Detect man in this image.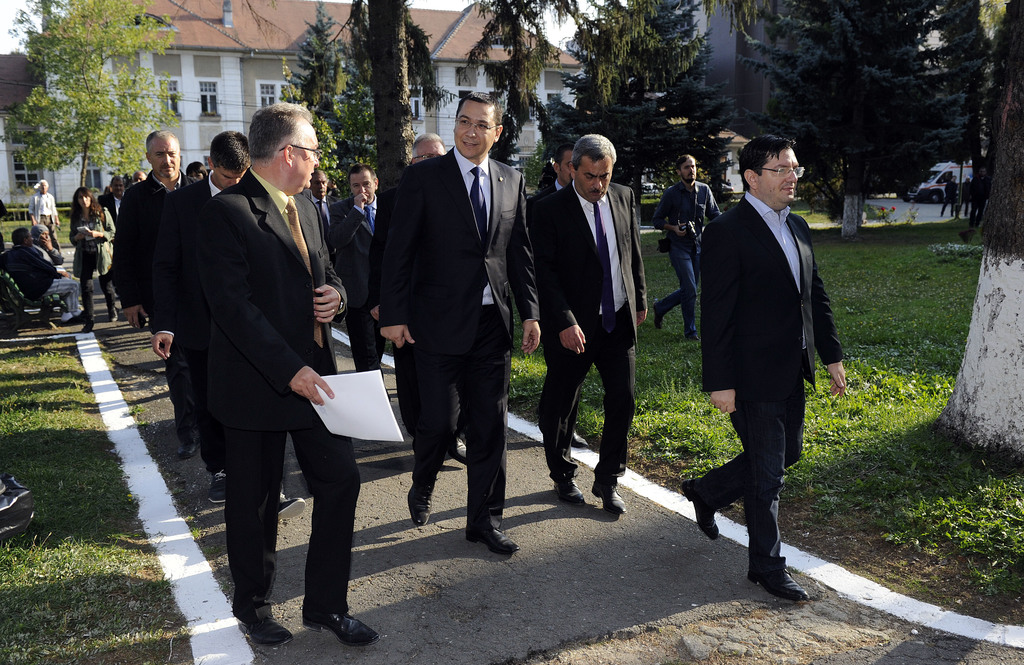
Detection: detection(0, 227, 88, 320).
